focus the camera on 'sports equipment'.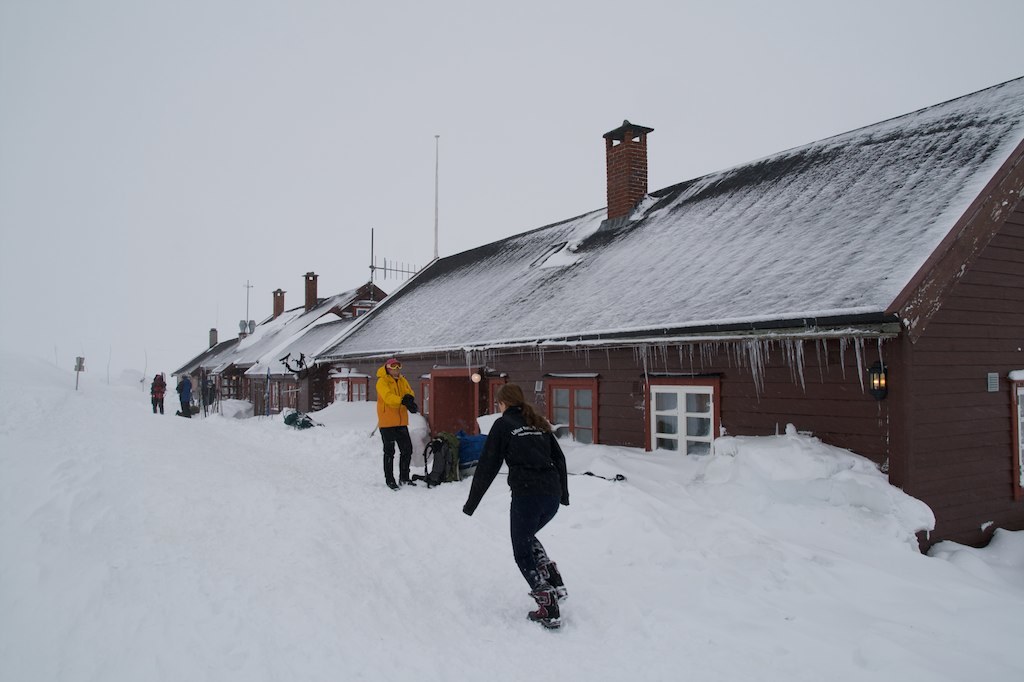
Focus region: (547, 560, 573, 600).
